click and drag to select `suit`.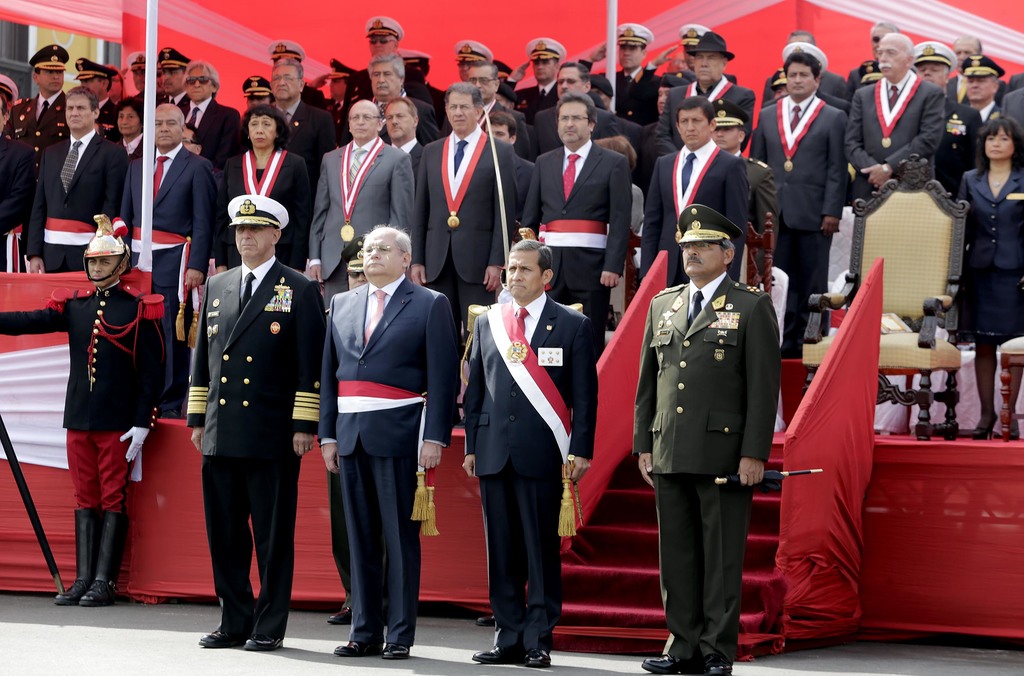
Selection: crop(957, 159, 1023, 270).
